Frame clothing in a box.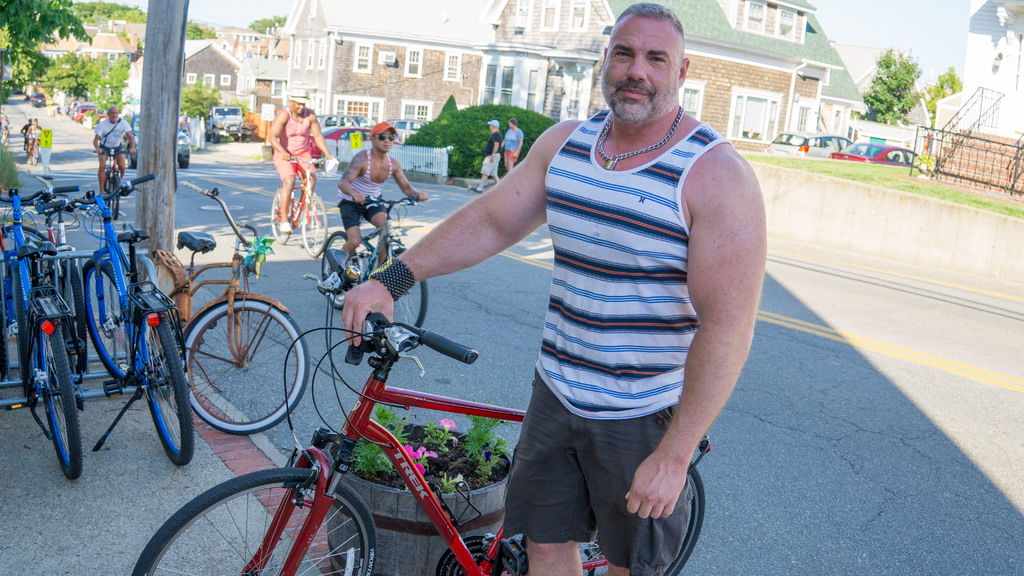
l=92, t=119, r=132, b=157.
